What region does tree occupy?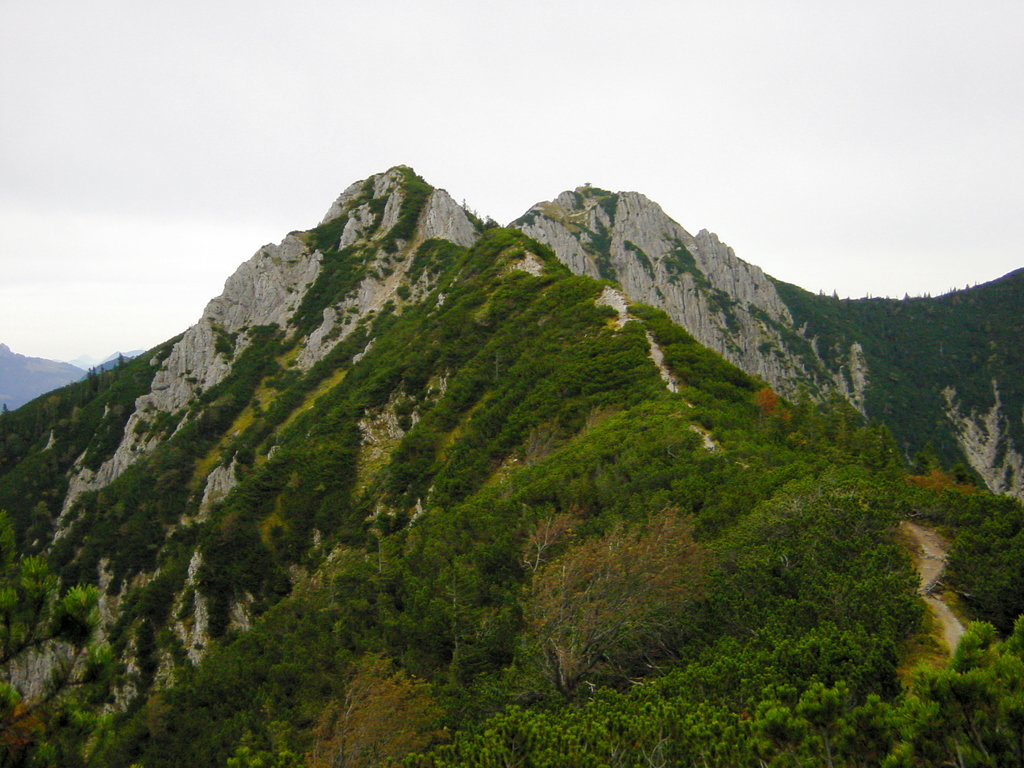
bbox=(305, 648, 447, 767).
